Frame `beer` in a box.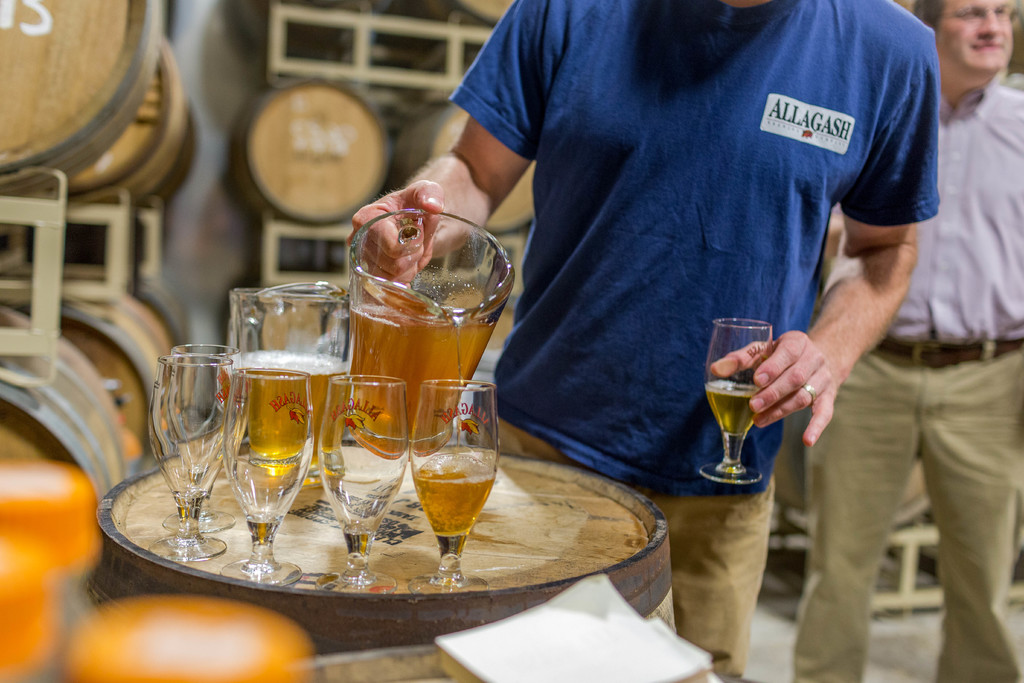
(710, 375, 765, 436).
